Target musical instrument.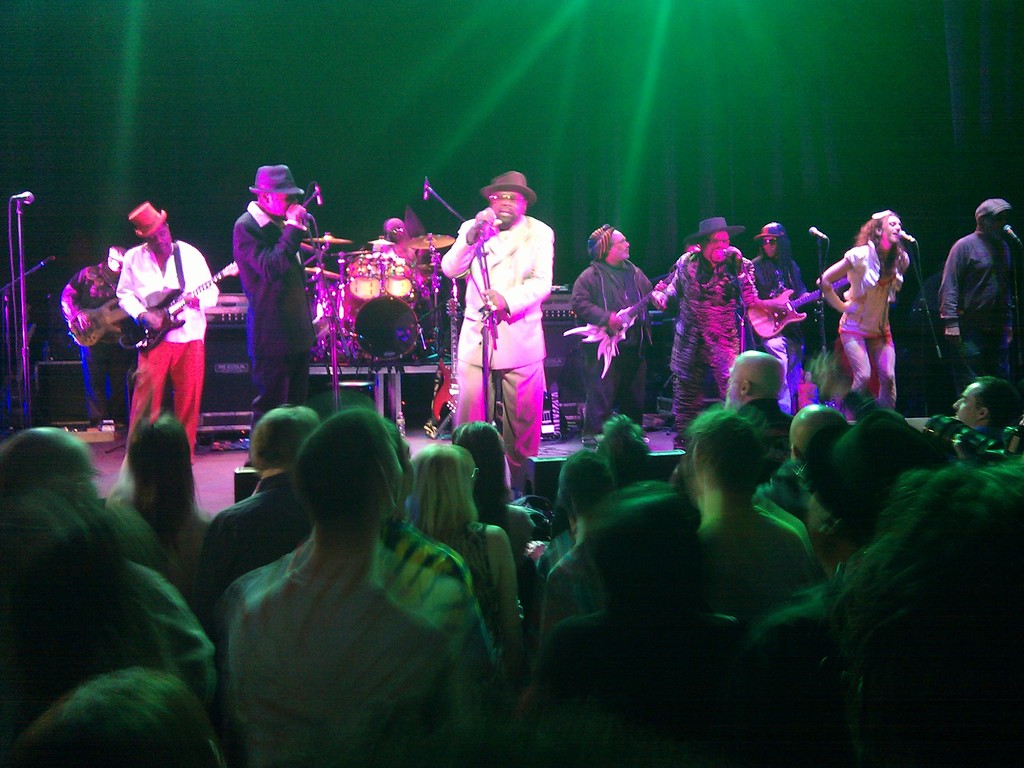
Target region: (428,291,462,433).
